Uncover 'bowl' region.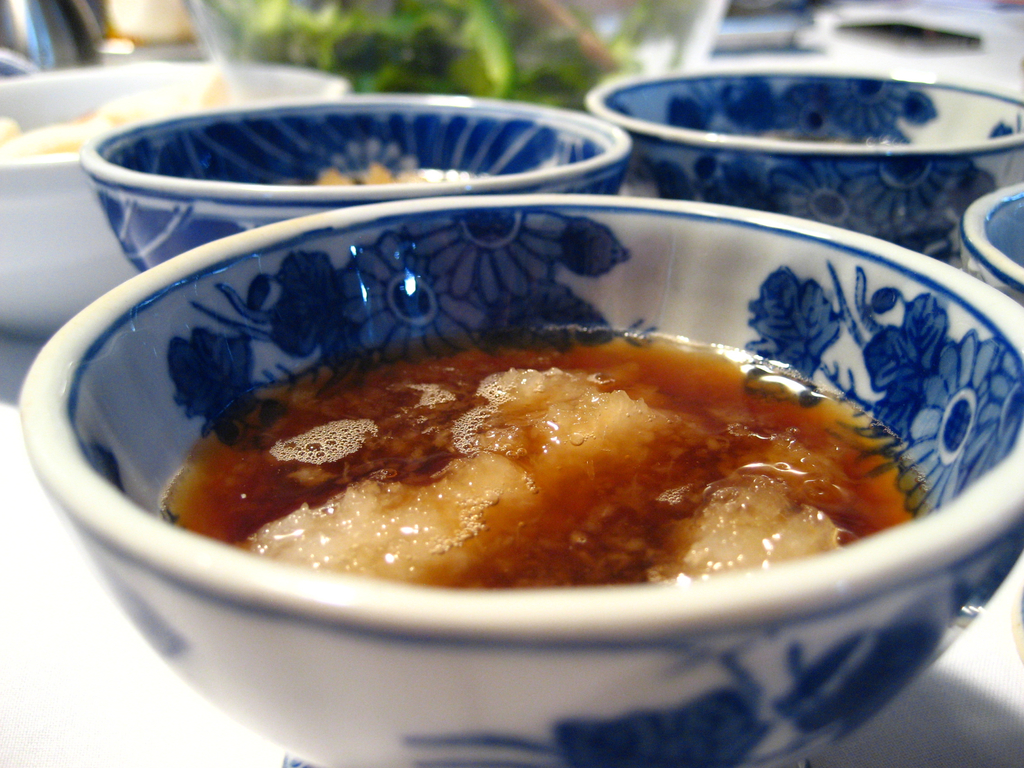
Uncovered: 0:50:345:336.
